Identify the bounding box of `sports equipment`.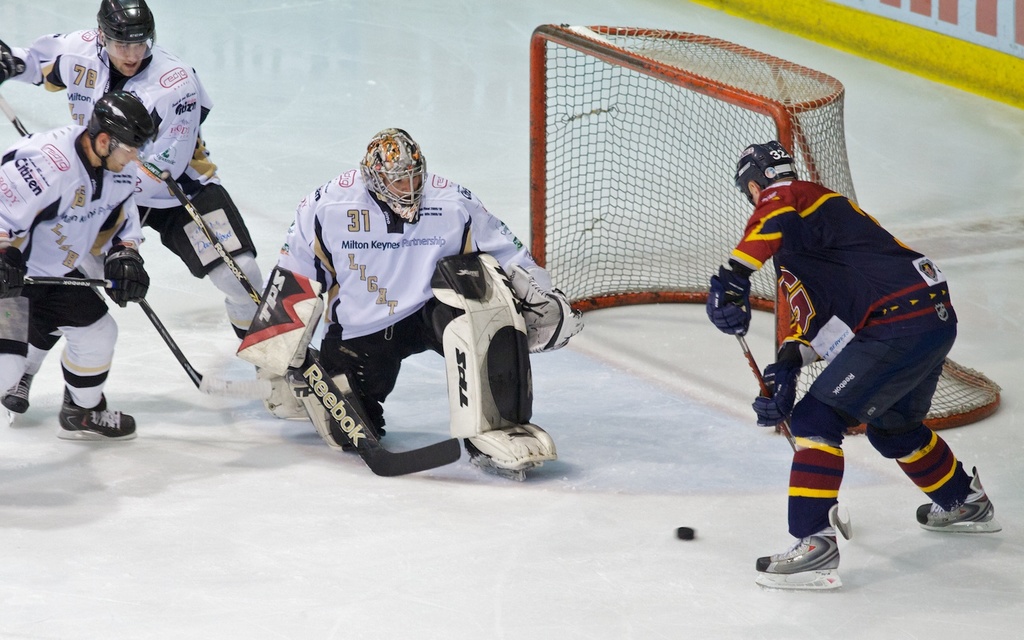
l=426, t=250, r=558, b=475.
